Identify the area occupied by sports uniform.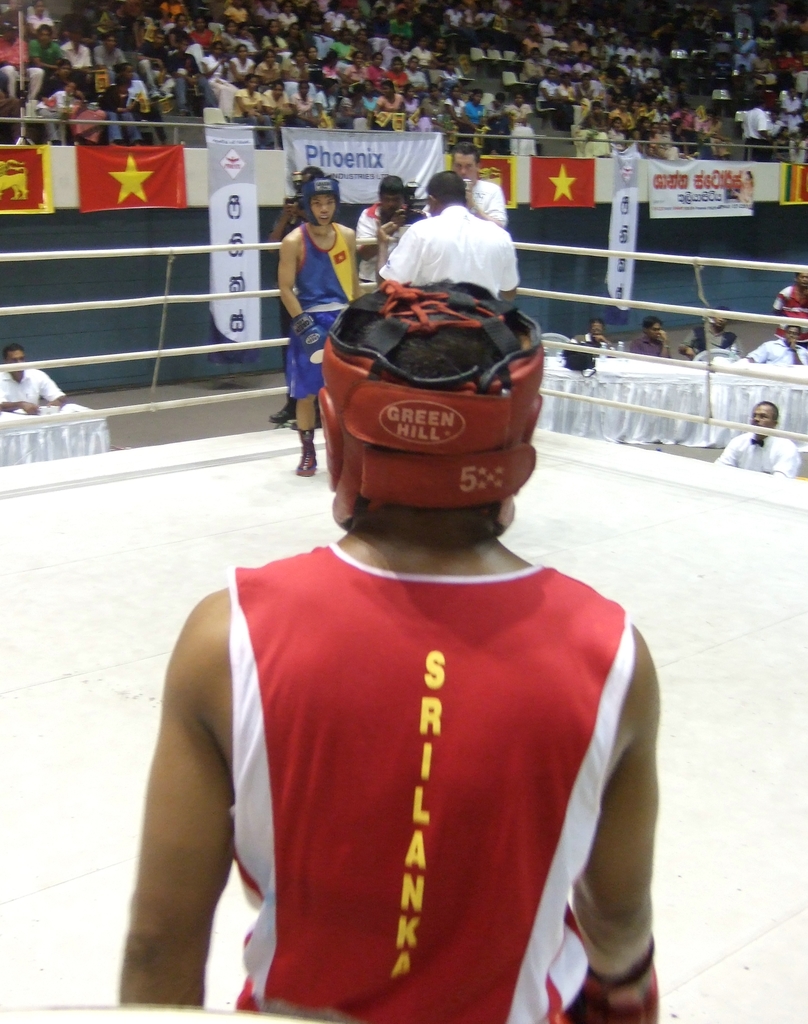
Area: [110,332,725,1012].
